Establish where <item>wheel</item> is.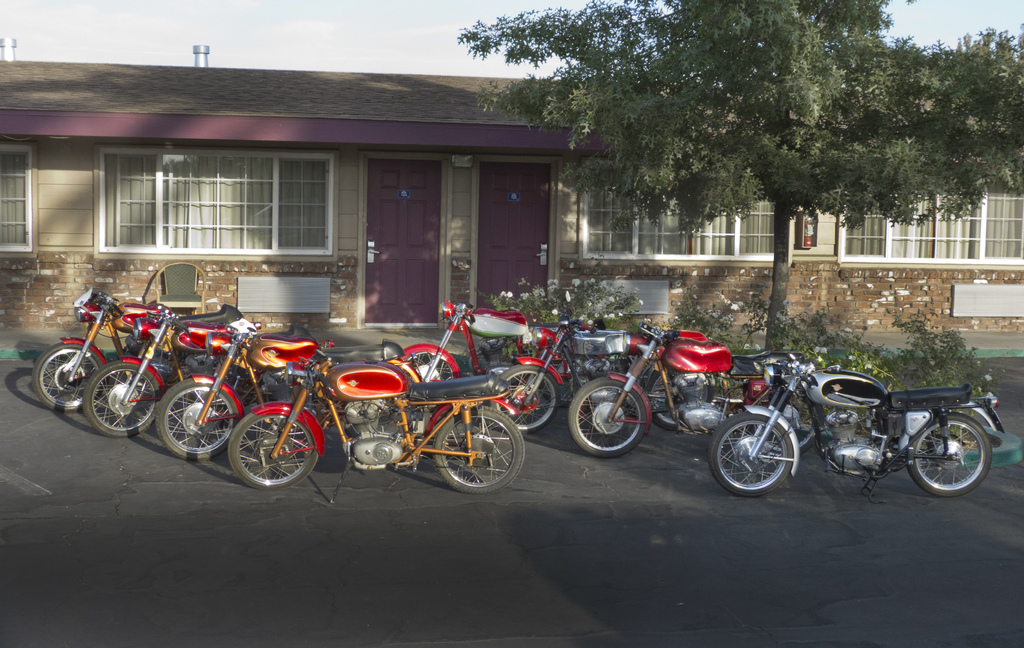
Established at (x1=783, y1=393, x2=815, y2=450).
